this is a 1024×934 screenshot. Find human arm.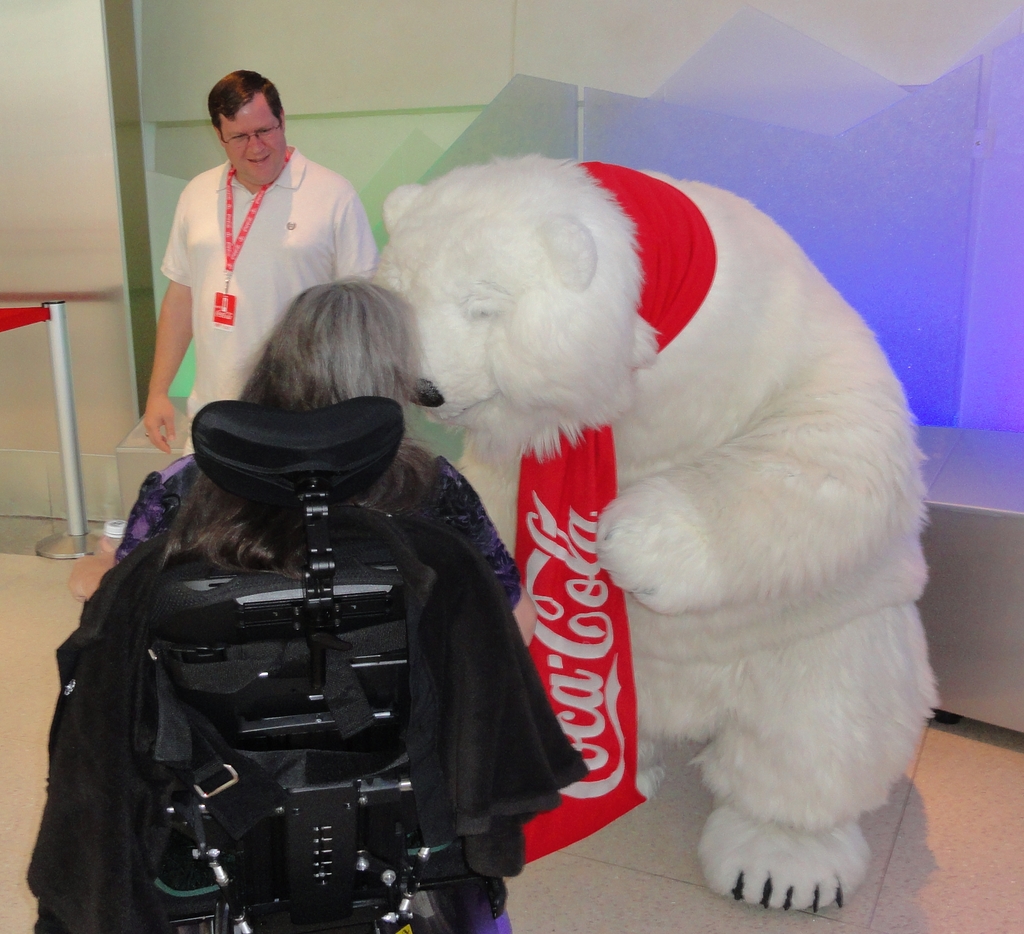
Bounding box: box=[56, 524, 115, 608].
